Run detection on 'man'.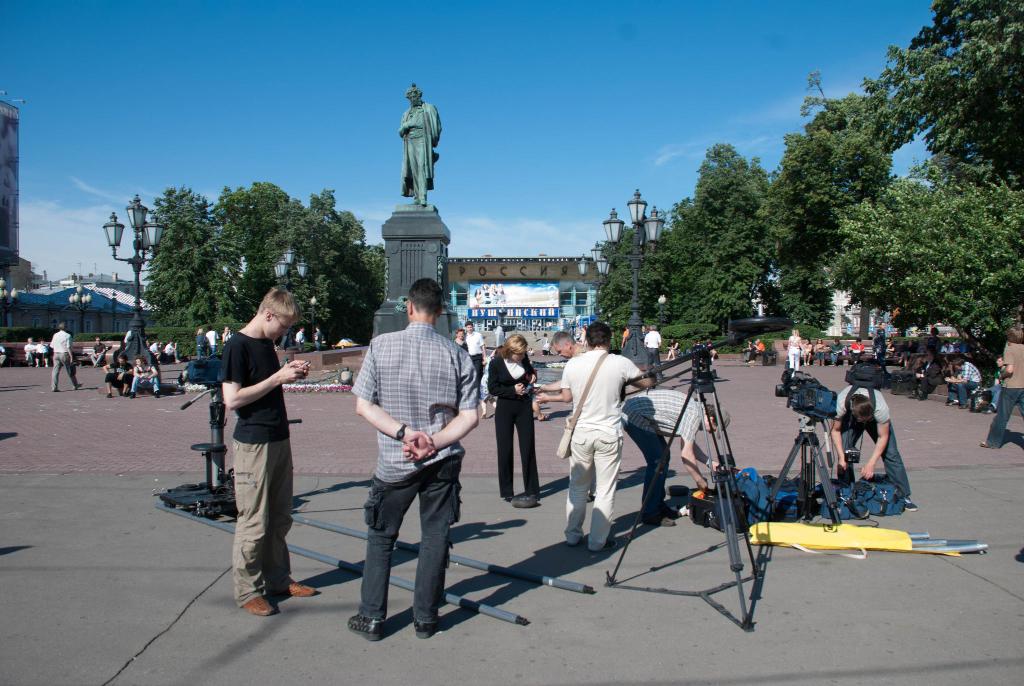
Result: 18, 338, 38, 363.
